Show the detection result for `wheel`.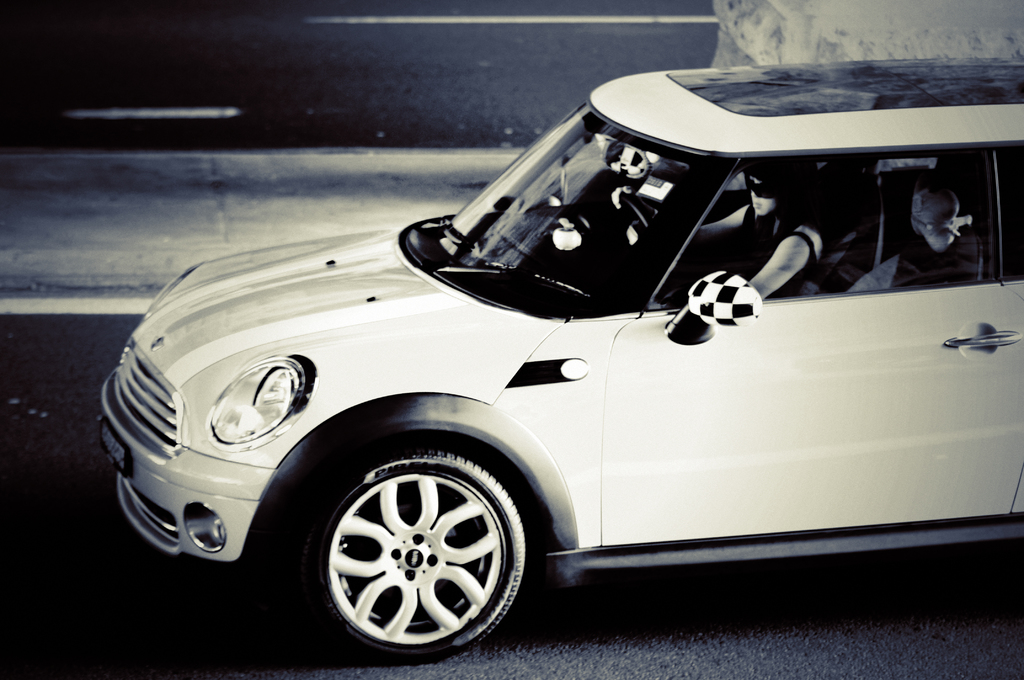
pyautogui.locateOnScreen(294, 439, 541, 658).
